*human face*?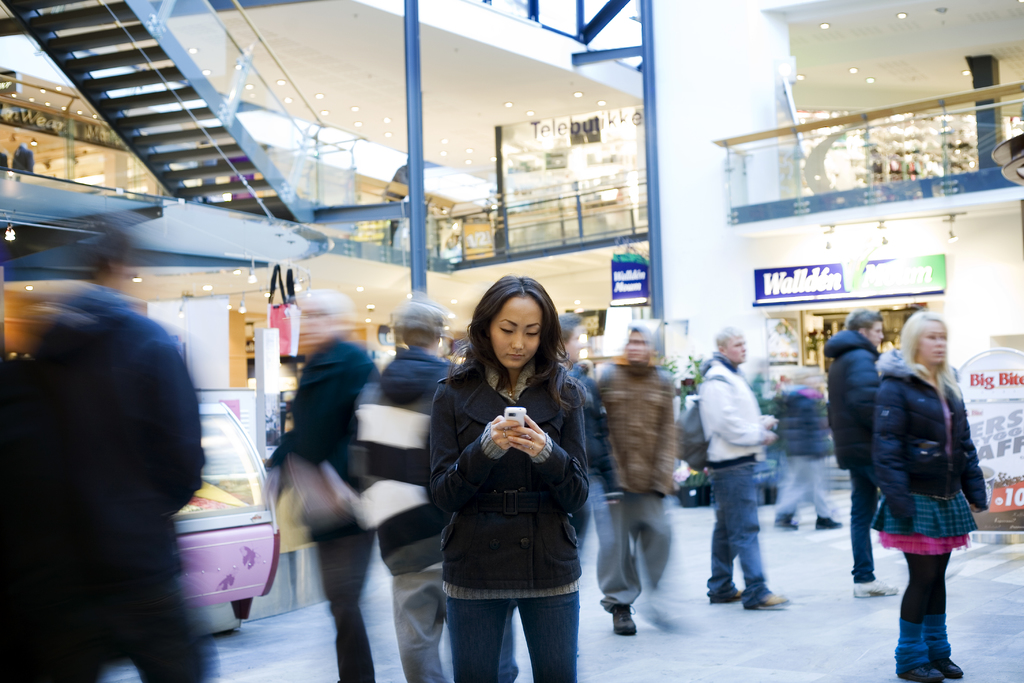
box(915, 323, 945, 366)
